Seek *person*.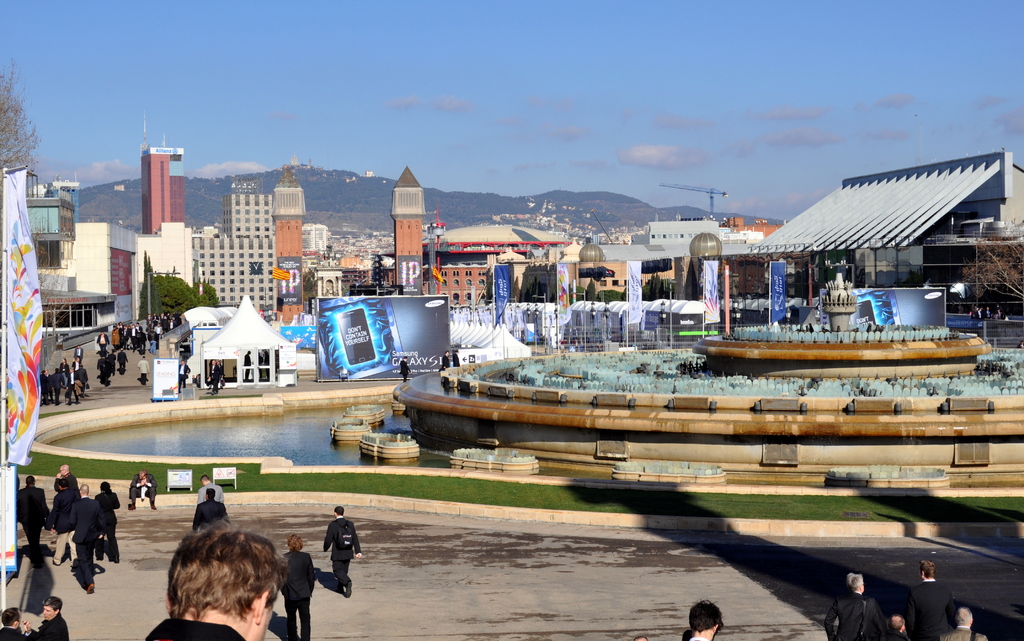
x1=0, y1=606, x2=28, y2=640.
